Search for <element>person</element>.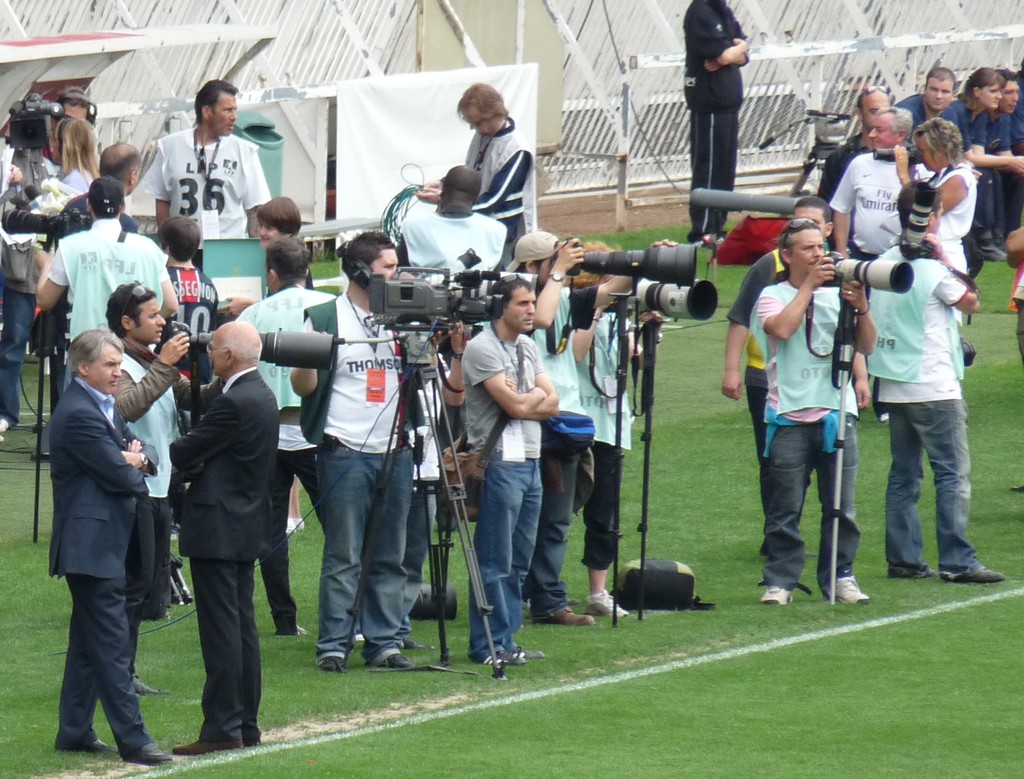
Found at {"left": 1005, "top": 219, "right": 1023, "bottom": 493}.
